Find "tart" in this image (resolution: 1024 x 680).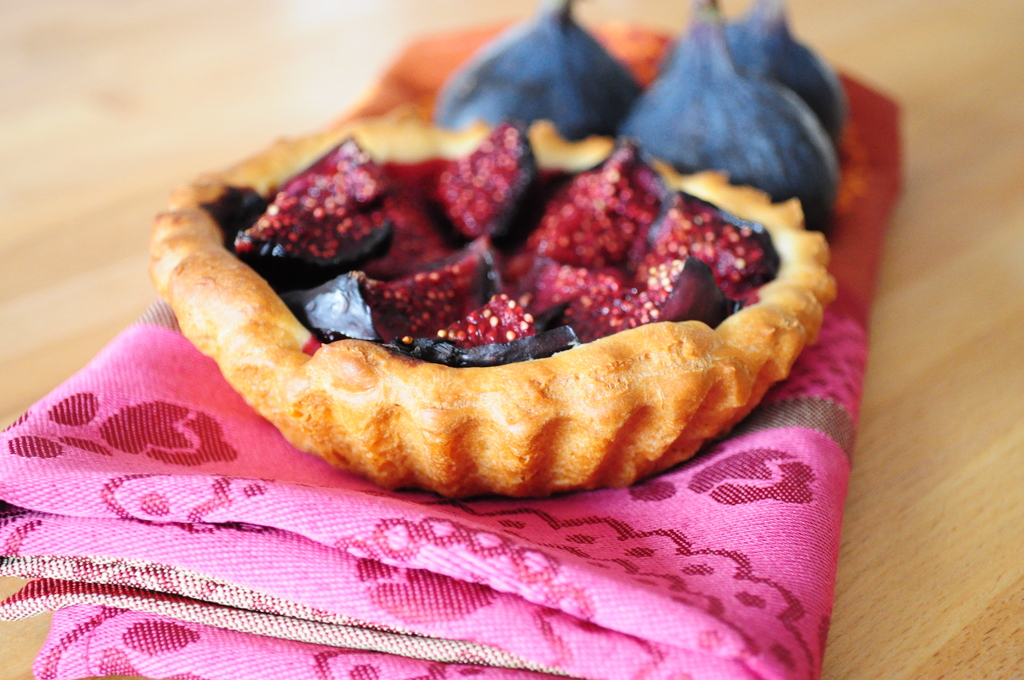
rect(150, 106, 841, 500).
